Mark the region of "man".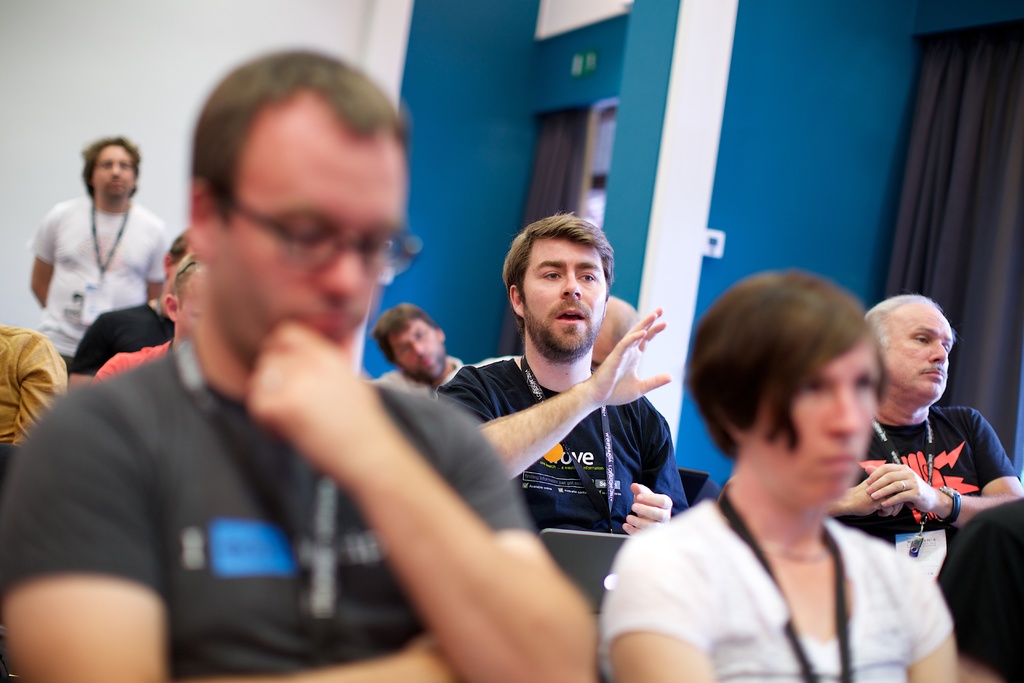
Region: 591, 297, 647, 373.
